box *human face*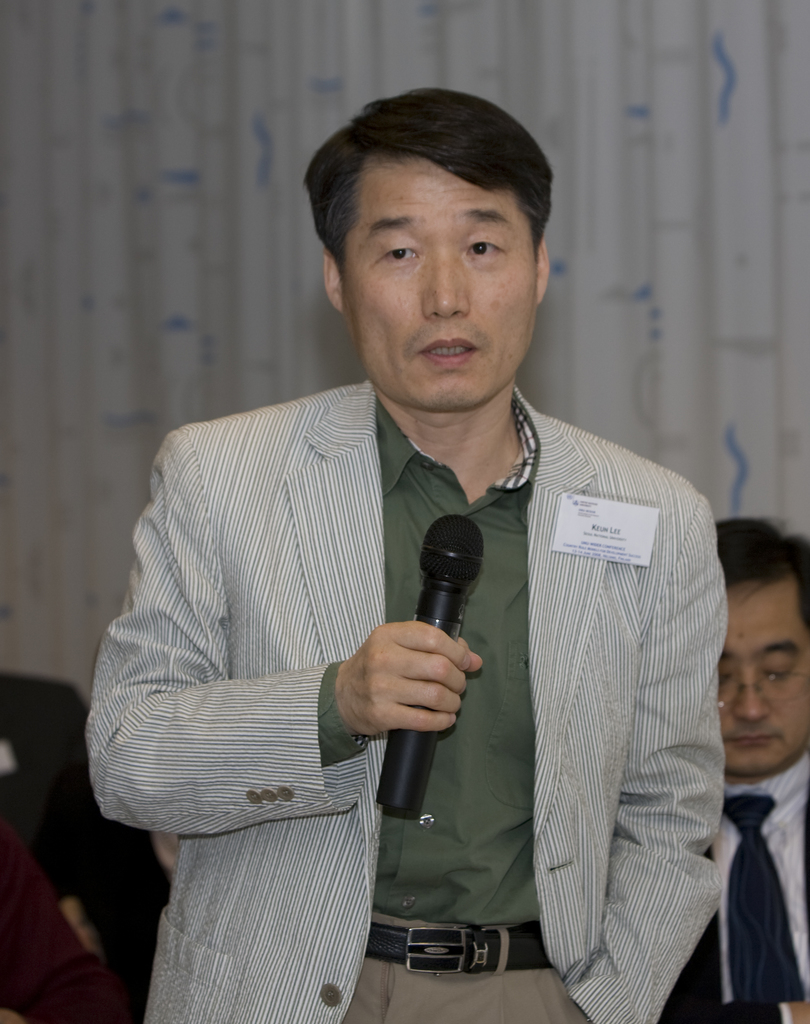
[721, 574, 809, 774]
